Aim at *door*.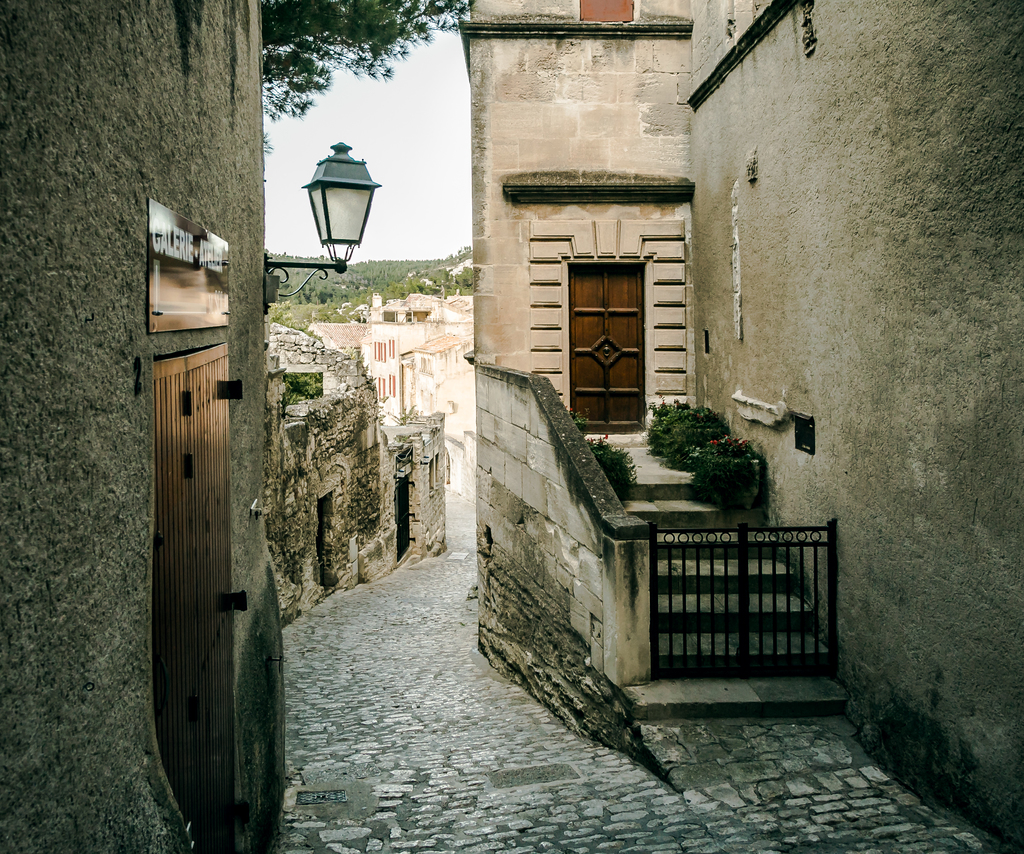
Aimed at (left=536, top=230, right=677, bottom=444).
